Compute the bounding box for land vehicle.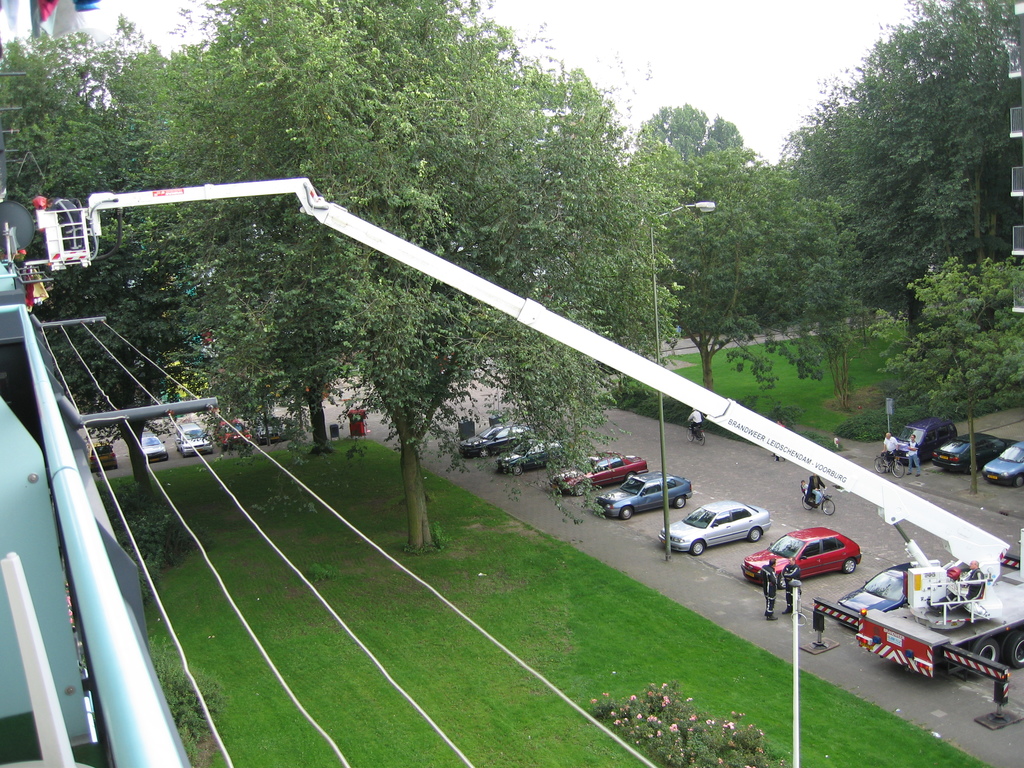
rect(84, 439, 118, 475).
